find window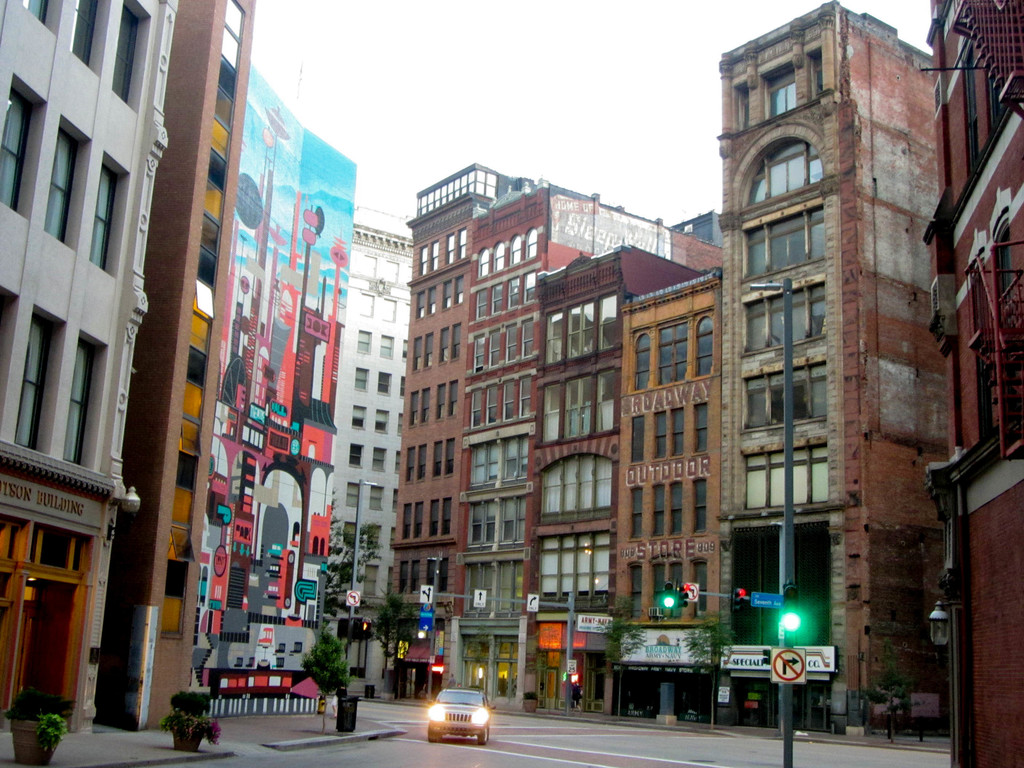
box=[429, 239, 438, 271]
